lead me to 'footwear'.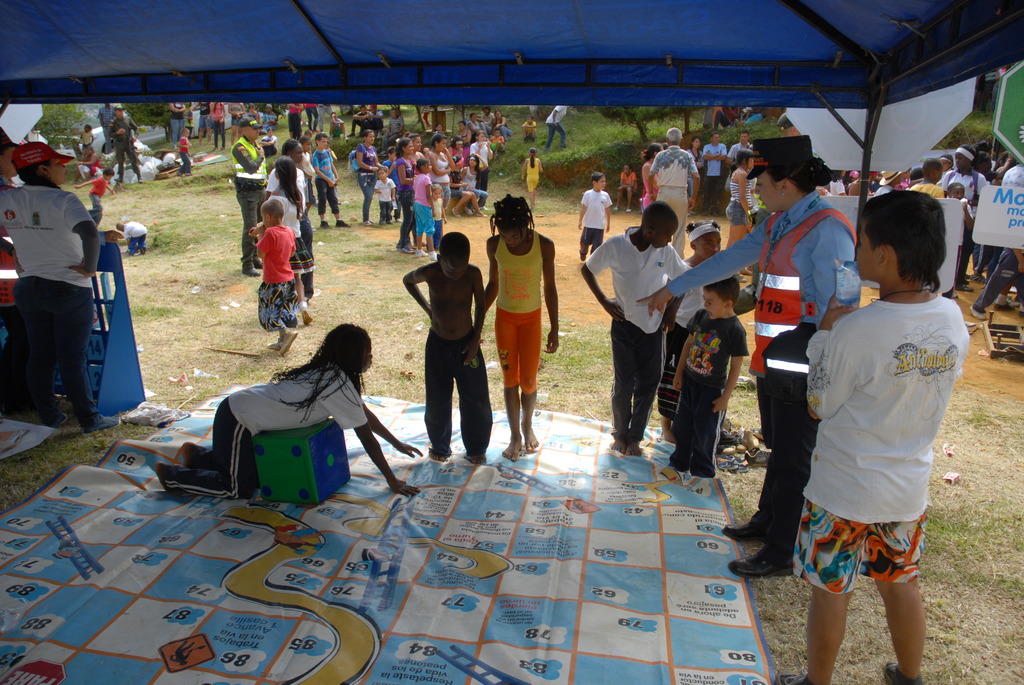
Lead to detection(716, 451, 747, 473).
